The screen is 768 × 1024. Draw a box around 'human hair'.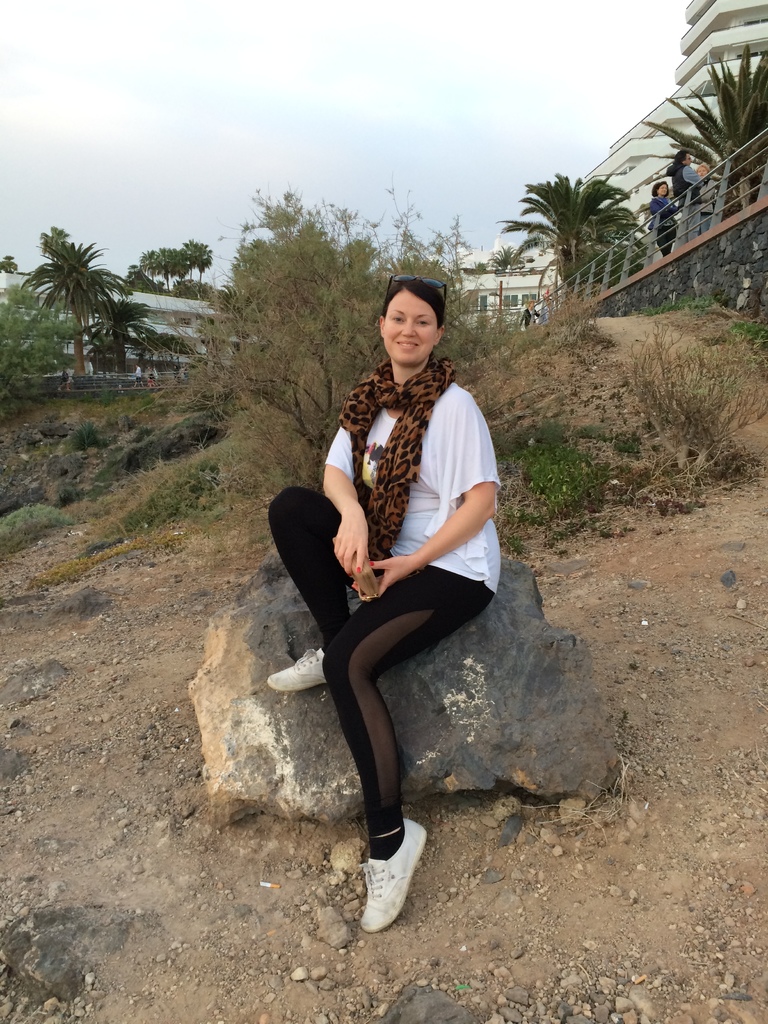
<bbox>379, 276, 449, 330</bbox>.
